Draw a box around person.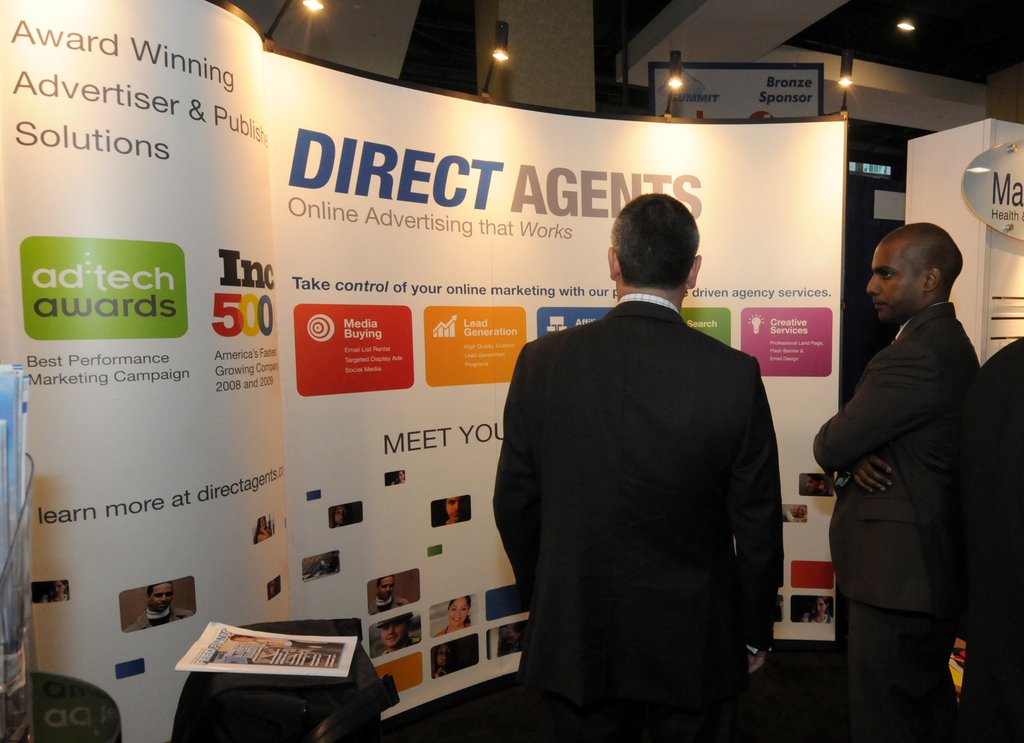
[x1=971, y1=333, x2=1023, y2=742].
